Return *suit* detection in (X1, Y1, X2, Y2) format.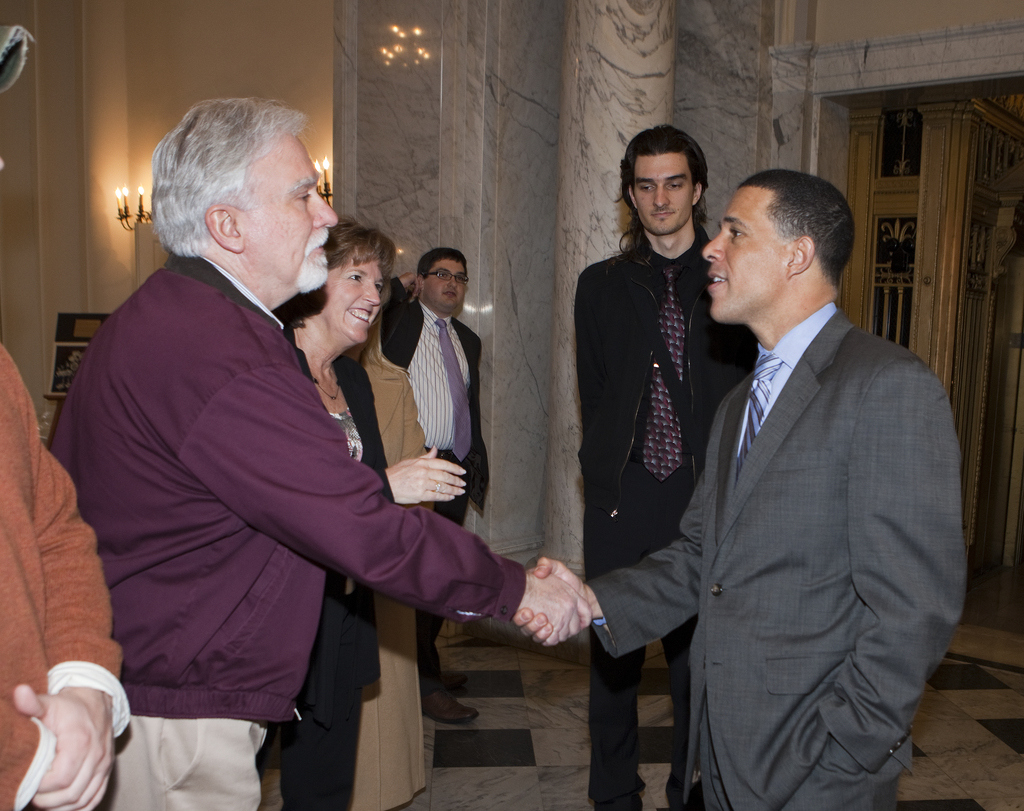
(380, 274, 489, 683).
